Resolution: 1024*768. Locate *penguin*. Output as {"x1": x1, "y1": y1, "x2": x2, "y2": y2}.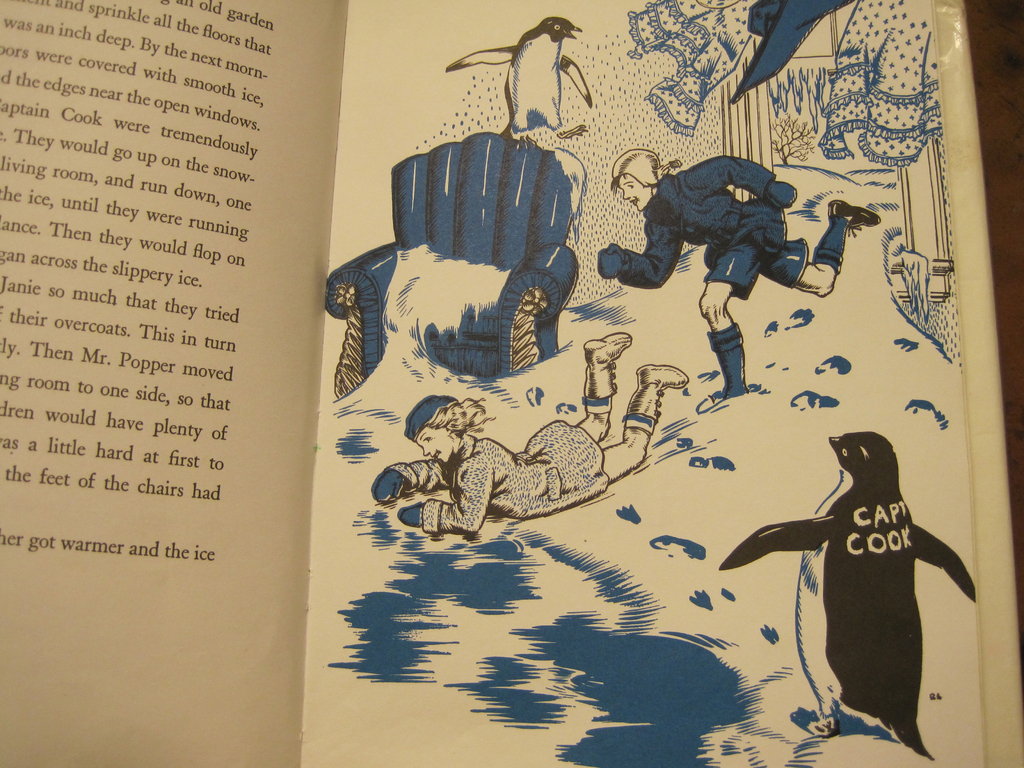
{"x1": 440, "y1": 13, "x2": 593, "y2": 134}.
